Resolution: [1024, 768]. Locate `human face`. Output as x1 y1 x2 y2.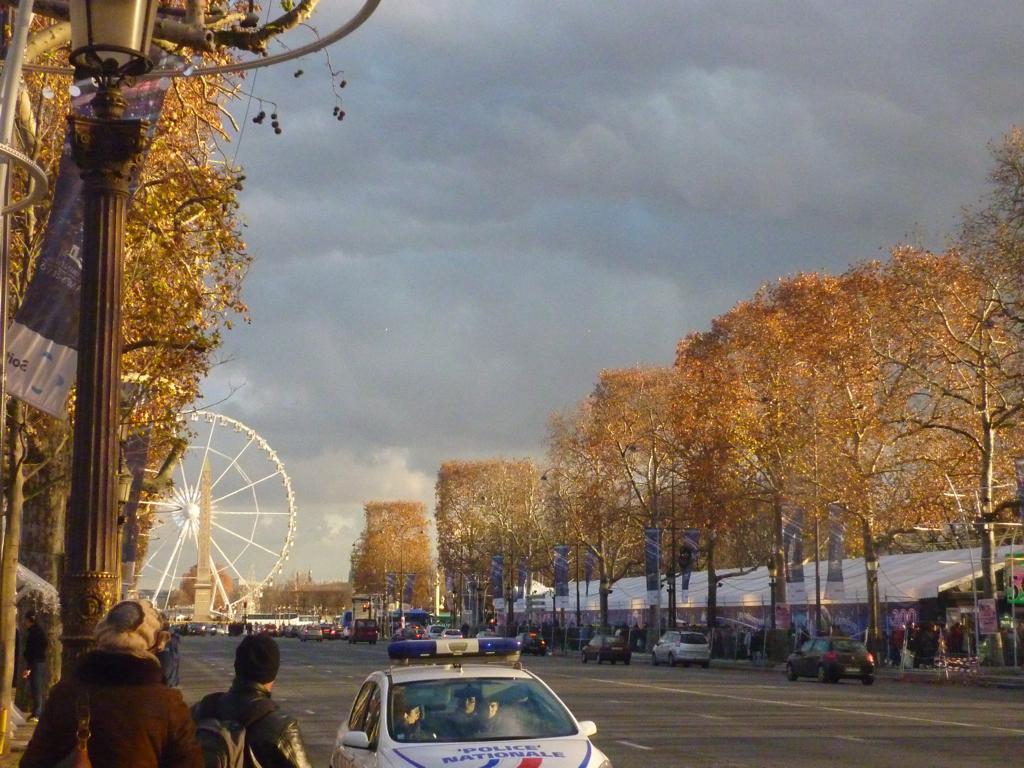
479 701 501 721.
